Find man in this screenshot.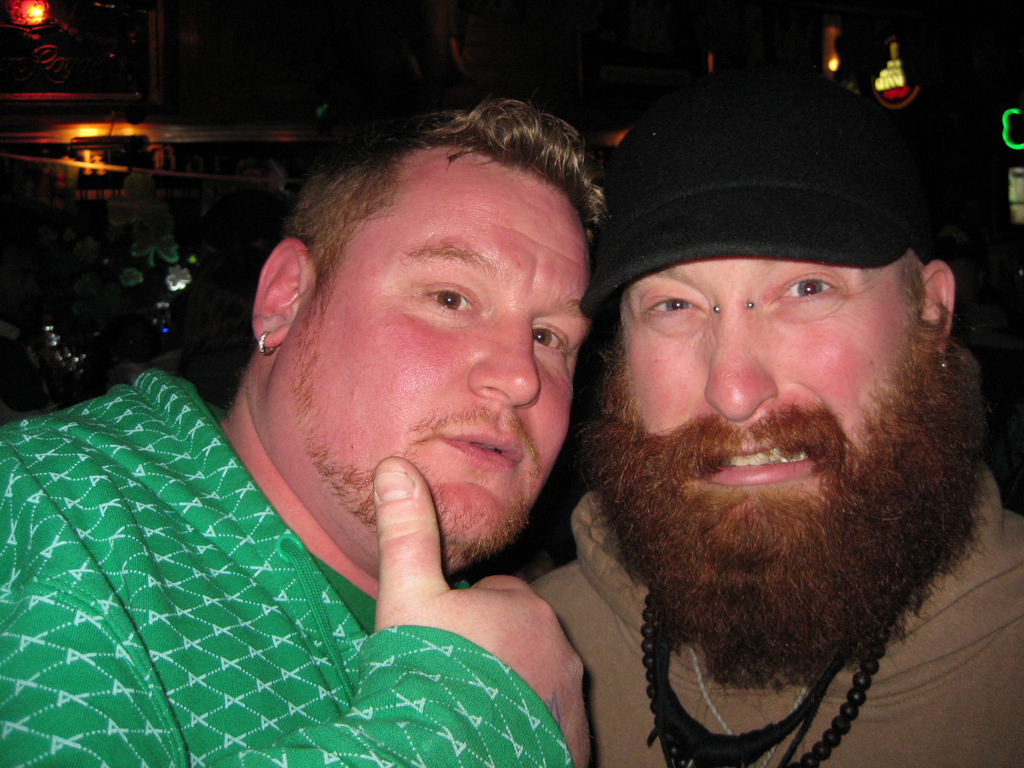
The bounding box for man is [481,63,1023,767].
